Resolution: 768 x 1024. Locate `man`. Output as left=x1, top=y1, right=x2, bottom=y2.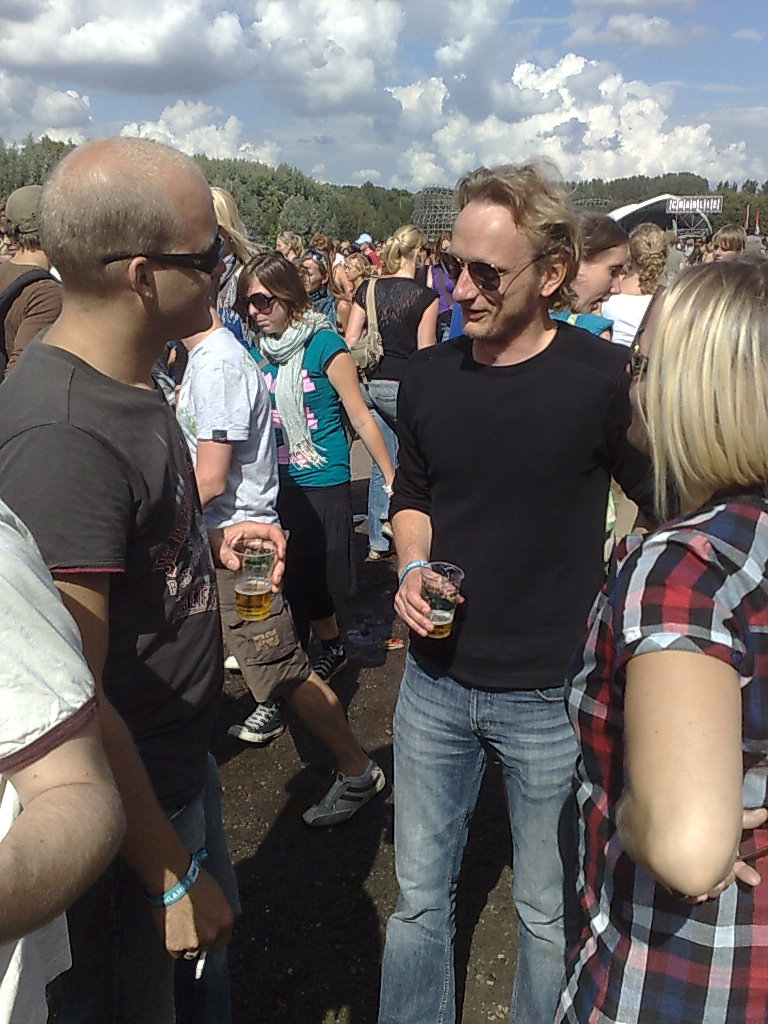
left=0, top=135, right=217, bottom=1023.
